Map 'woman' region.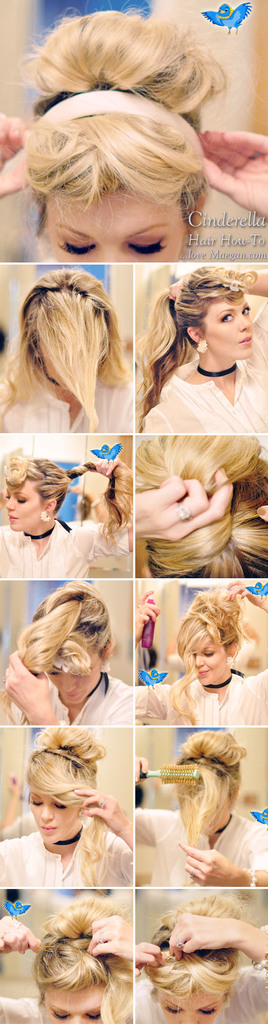
Mapped to box=[138, 580, 265, 729].
